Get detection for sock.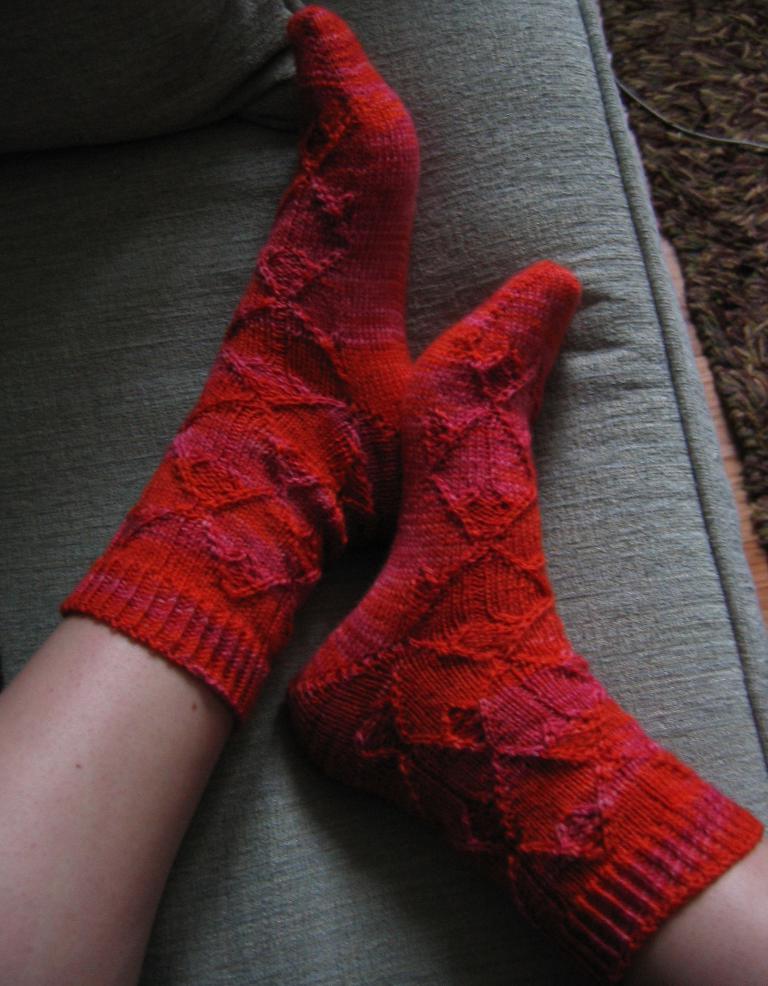
Detection: {"x1": 286, "y1": 256, "x2": 764, "y2": 979}.
